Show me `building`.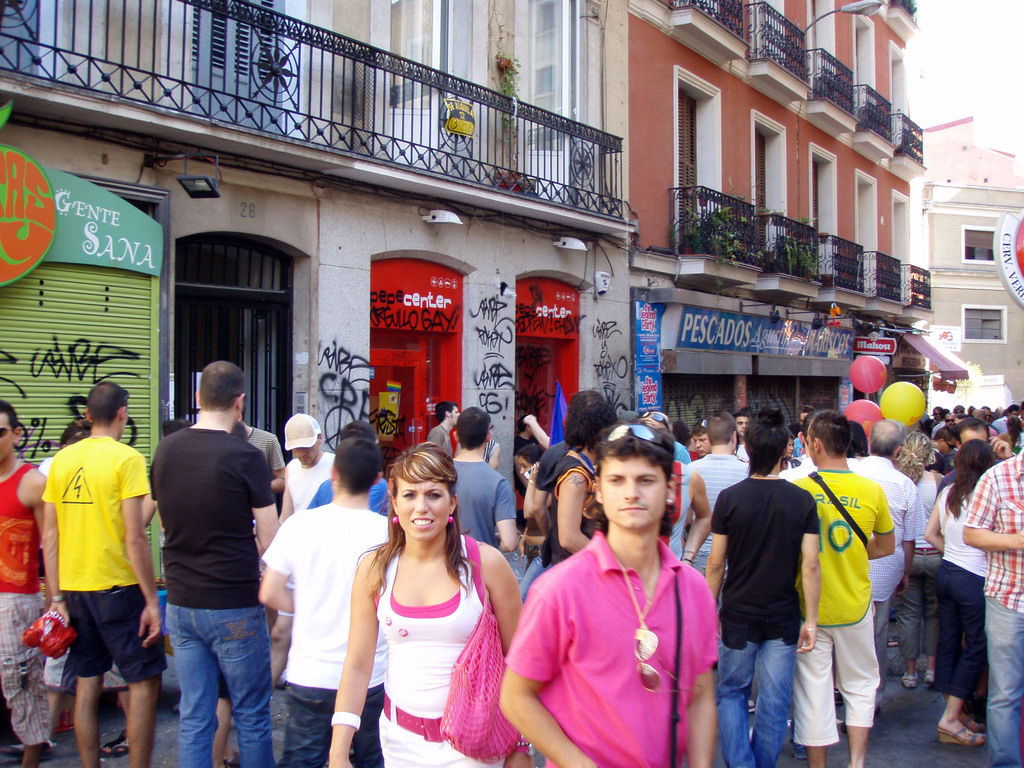
`building` is here: select_region(627, 0, 973, 452).
